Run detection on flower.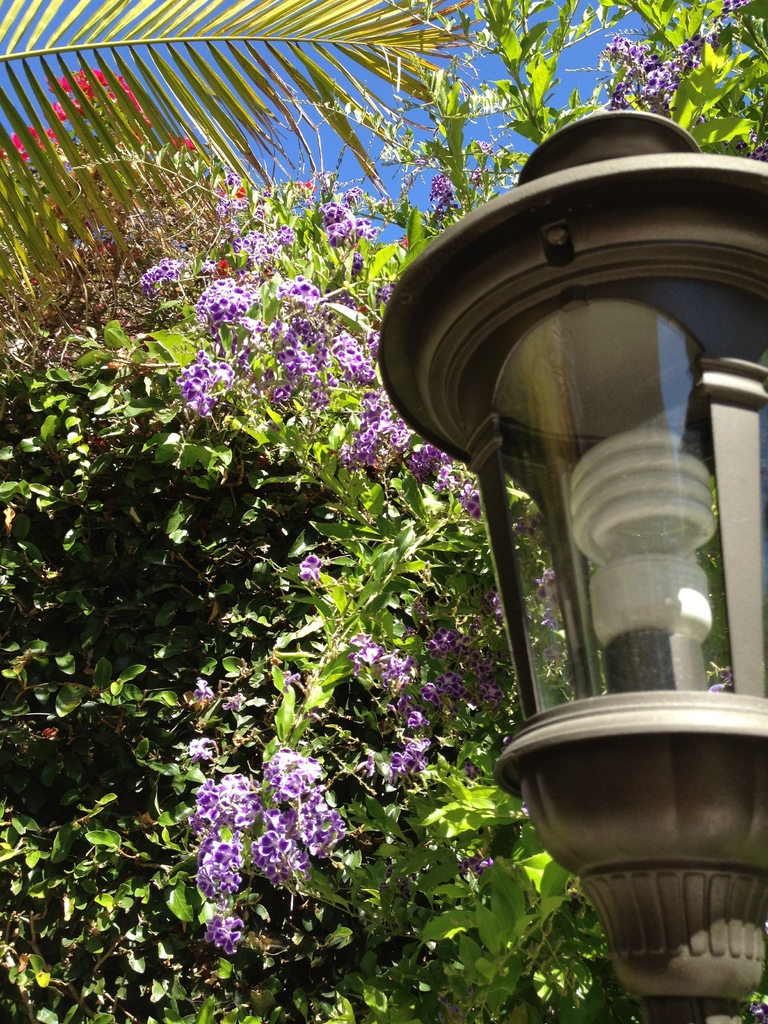
Result: pyautogui.locateOnScreen(225, 208, 294, 271).
